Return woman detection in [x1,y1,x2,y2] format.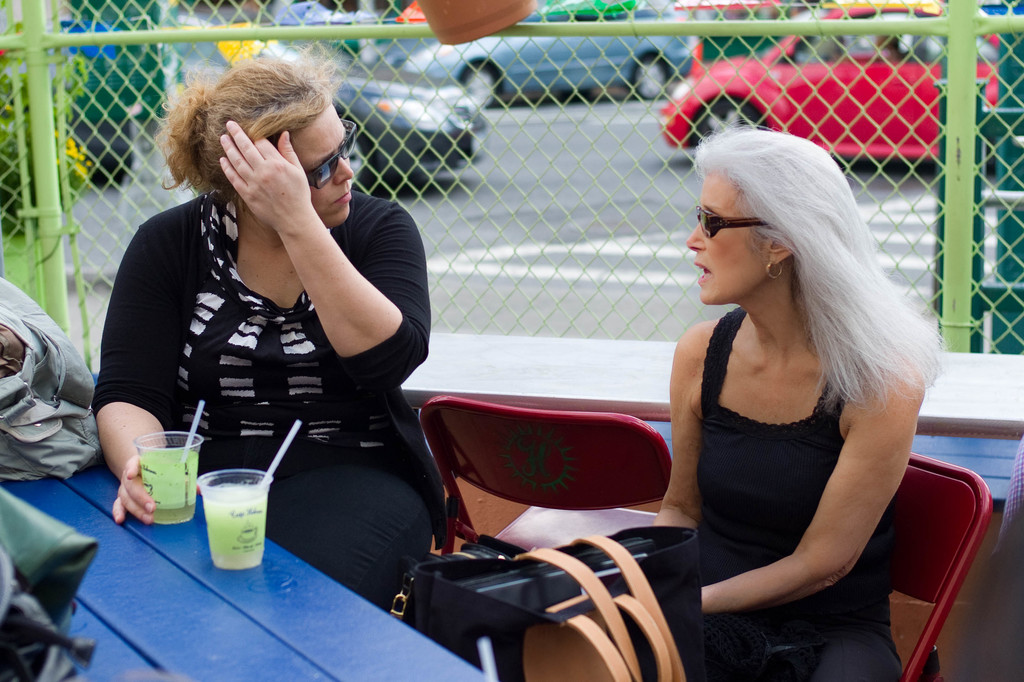
[90,44,445,613].
